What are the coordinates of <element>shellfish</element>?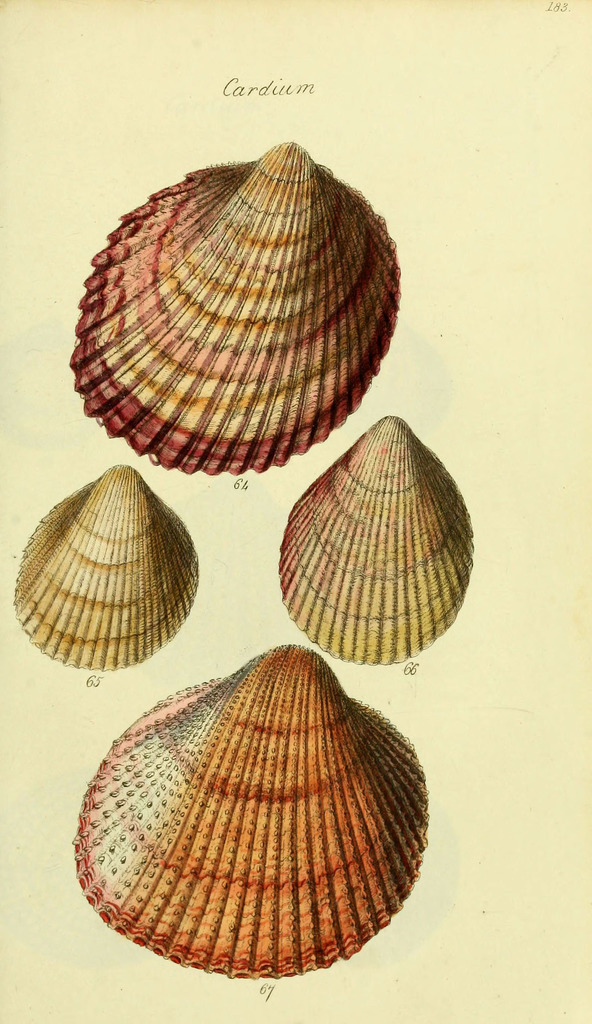
x1=66, y1=143, x2=402, y2=479.
